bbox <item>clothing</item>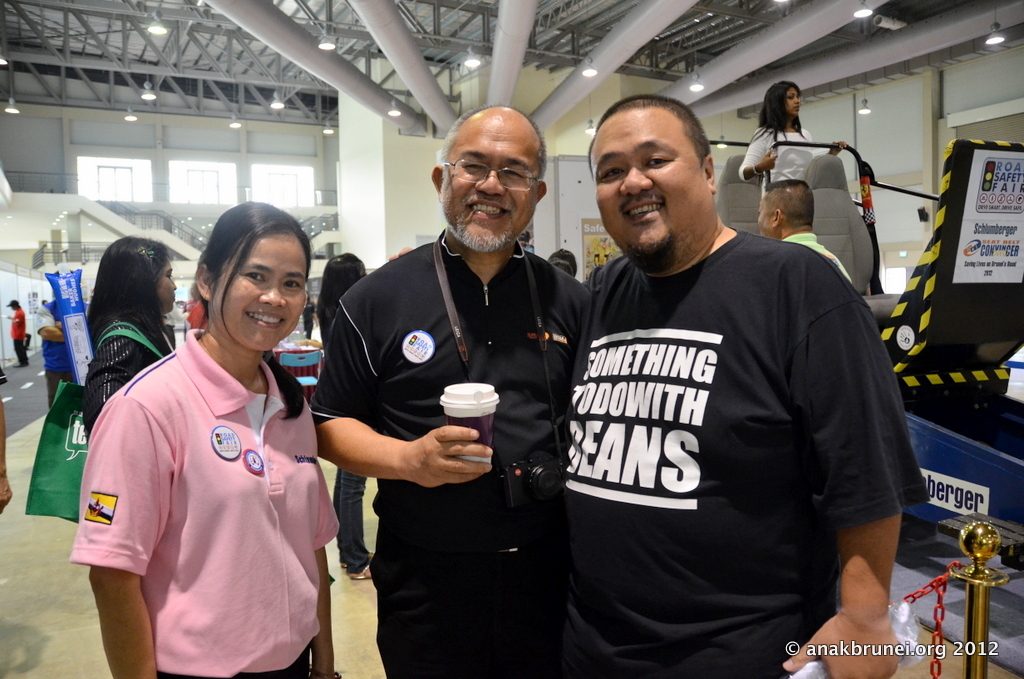
779, 226, 852, 283
